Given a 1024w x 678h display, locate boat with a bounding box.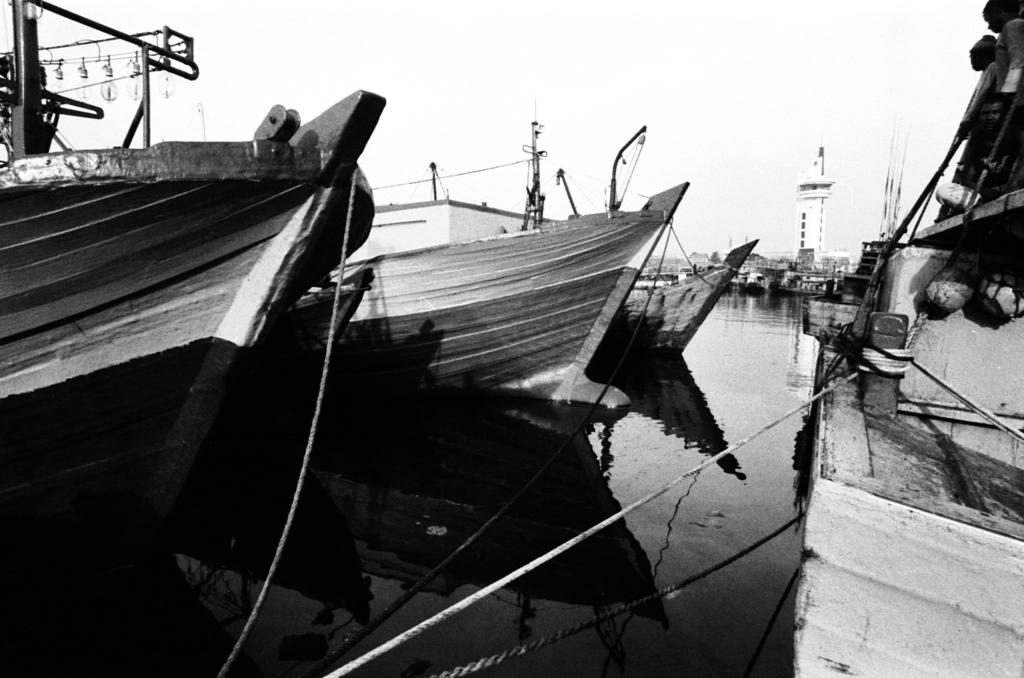
Located: box=[778, 277, 832, 297].
